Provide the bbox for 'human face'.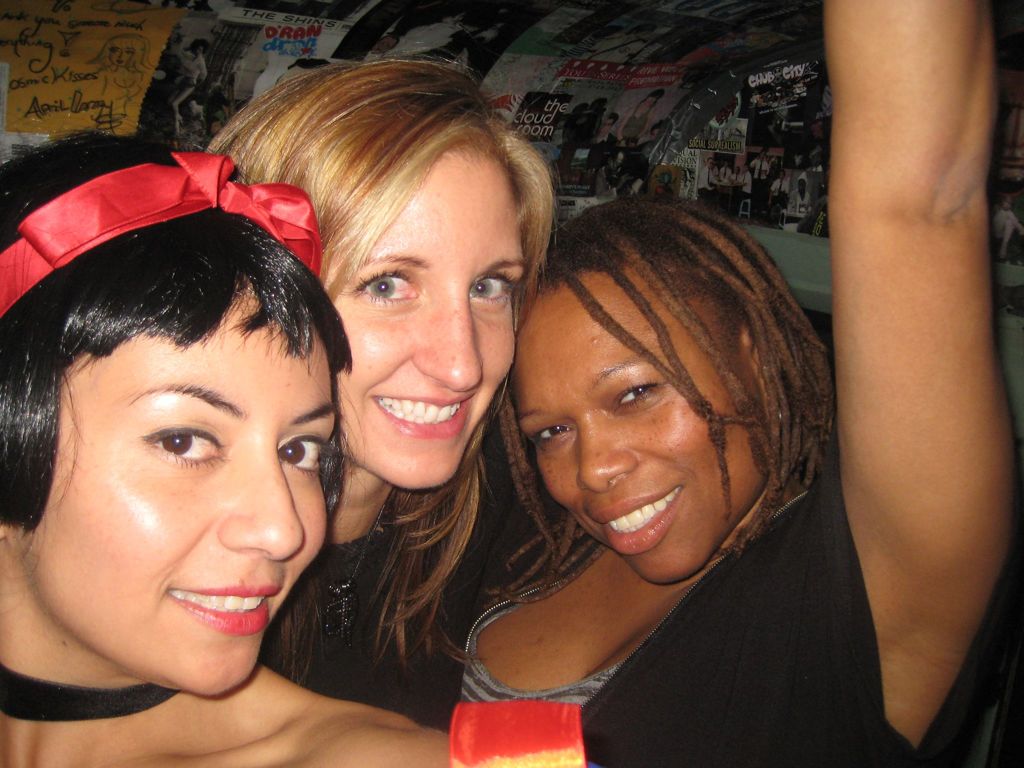
crop(13, 278, 333, 696).
